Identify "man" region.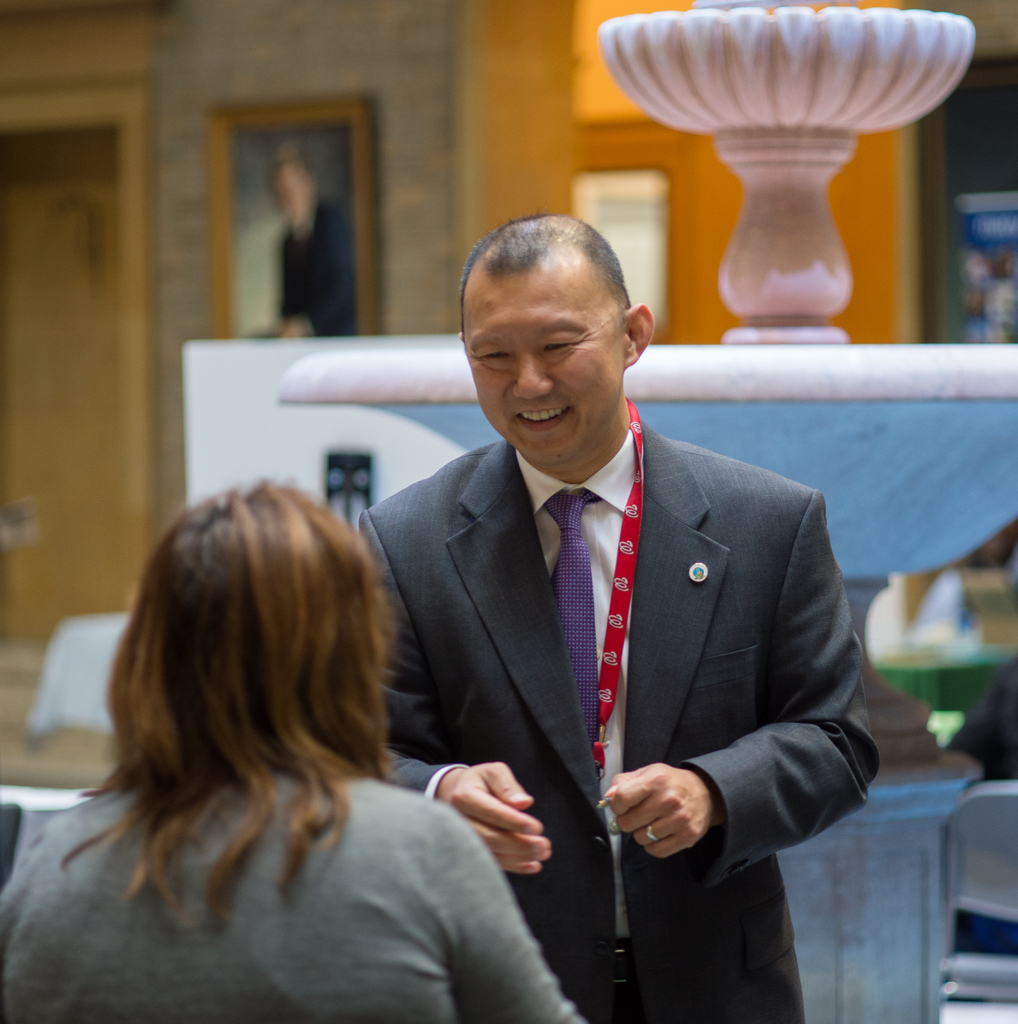
Region: box(357, 218, 884, 1023).
